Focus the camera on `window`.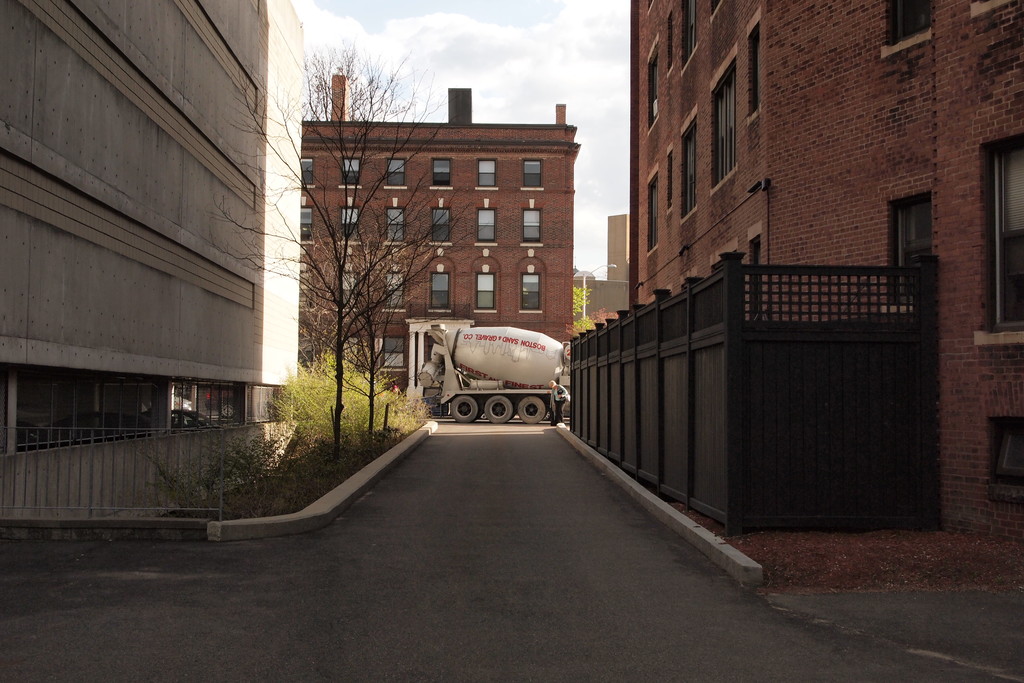
Focus region: select_region(339, 154, 365, 188).
